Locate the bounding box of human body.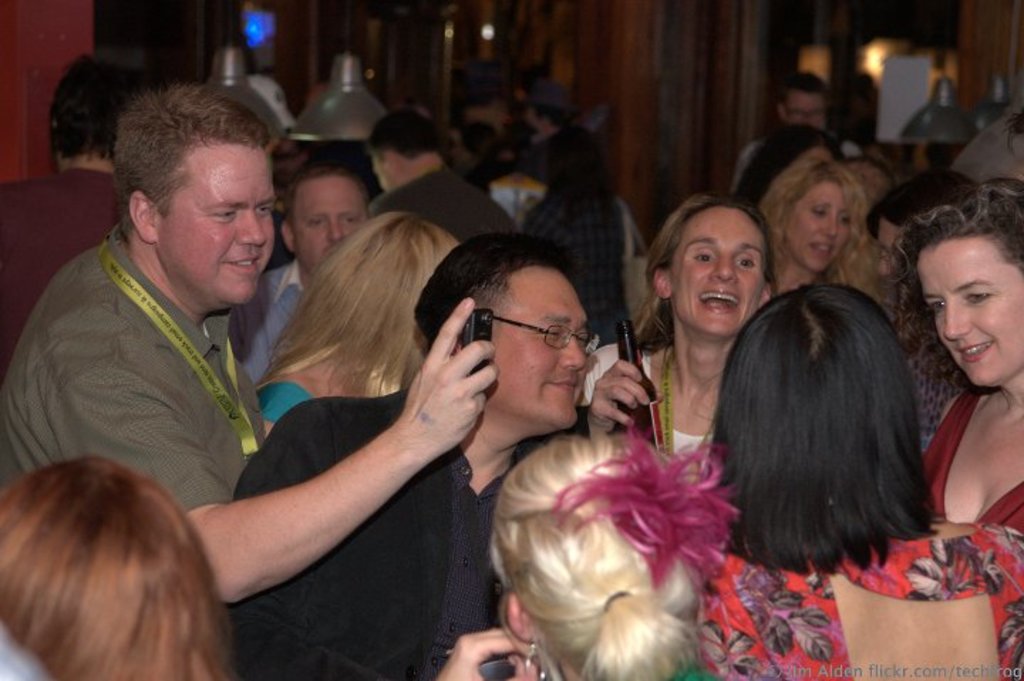
Bounding box: [x1=434, y1=626, x2=542, y2=680].
